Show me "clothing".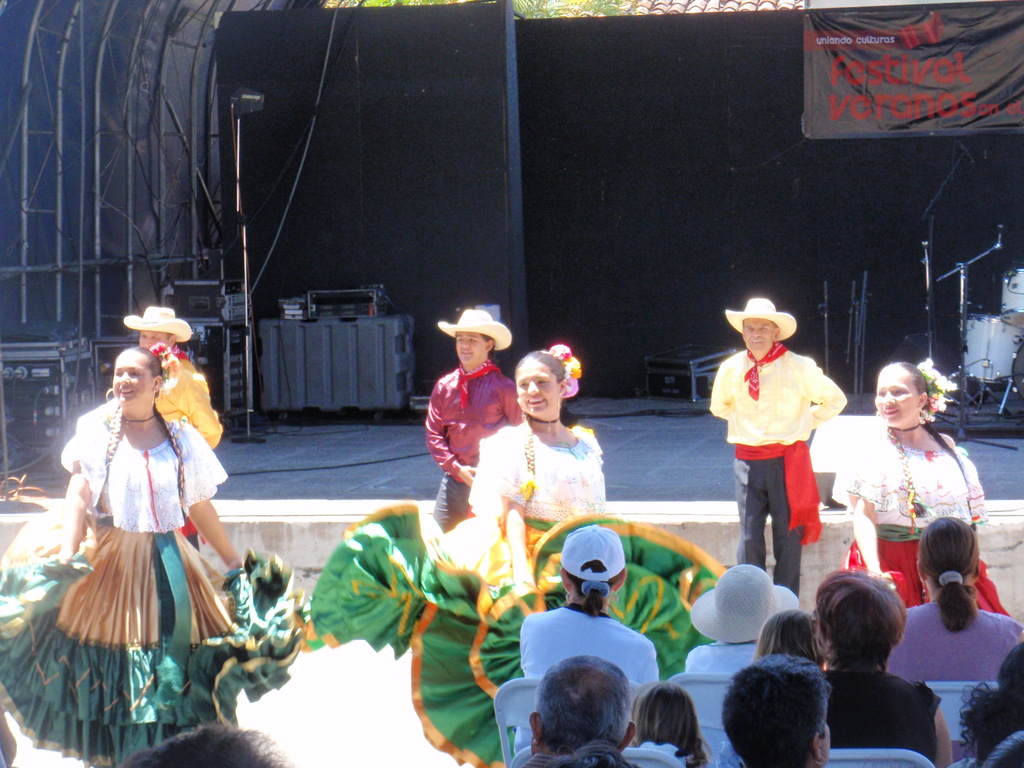
"clothing" is here: crop(726, 324, 845, 563).
